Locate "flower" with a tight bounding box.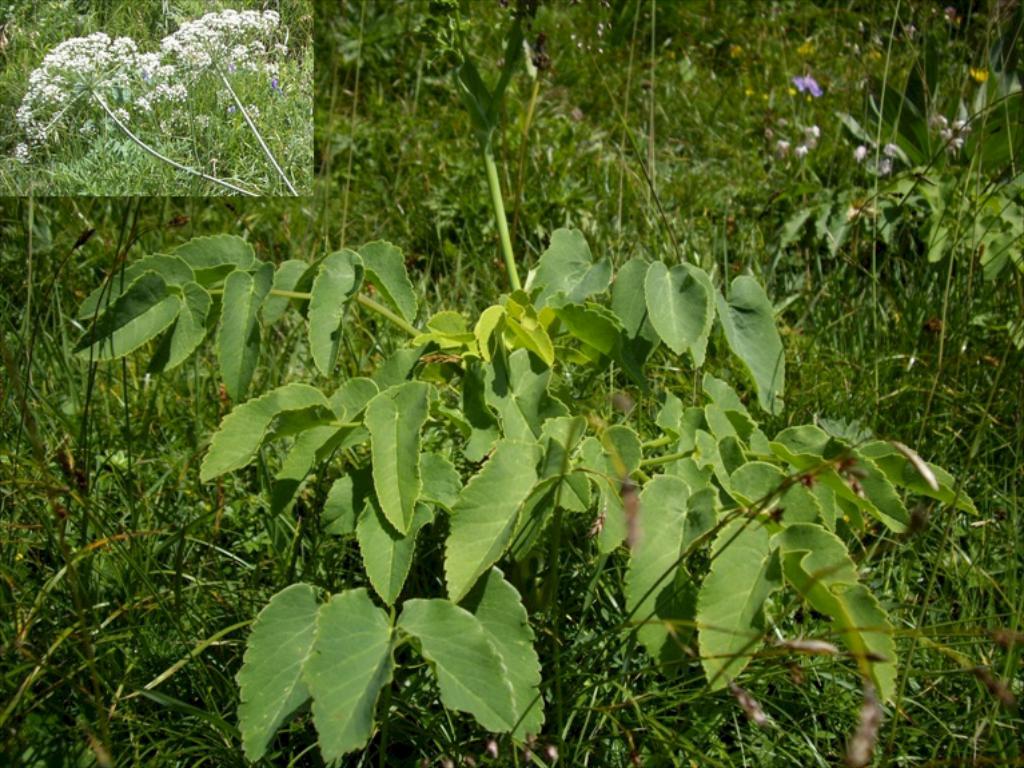
790 79 820 95.
